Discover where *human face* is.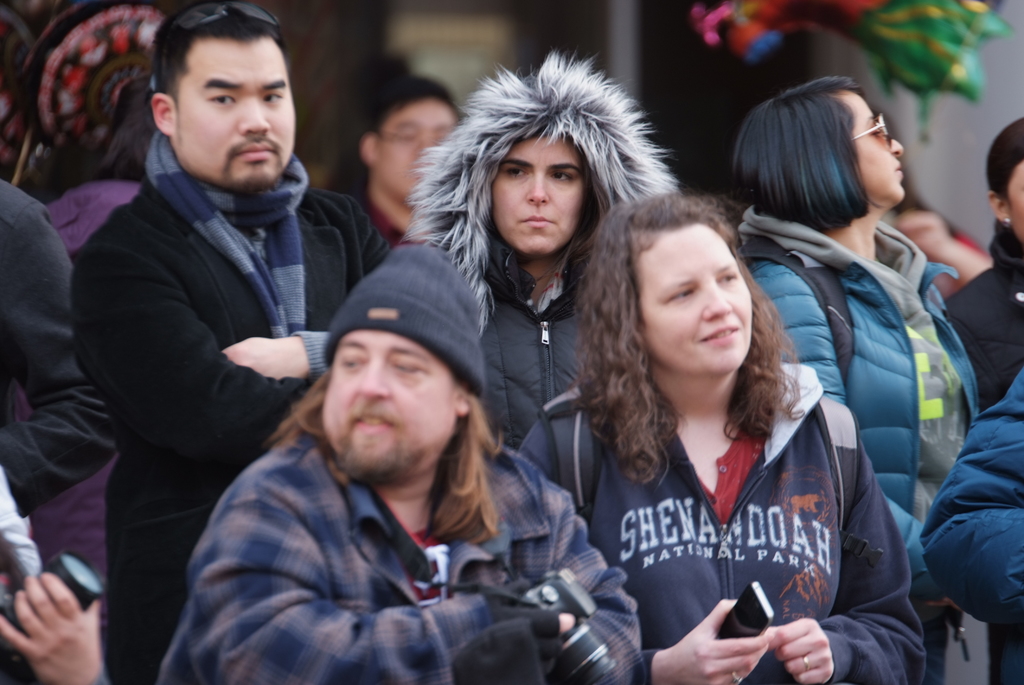
Discovered at (x1=493, y1=137, x2=585, y2=261).
